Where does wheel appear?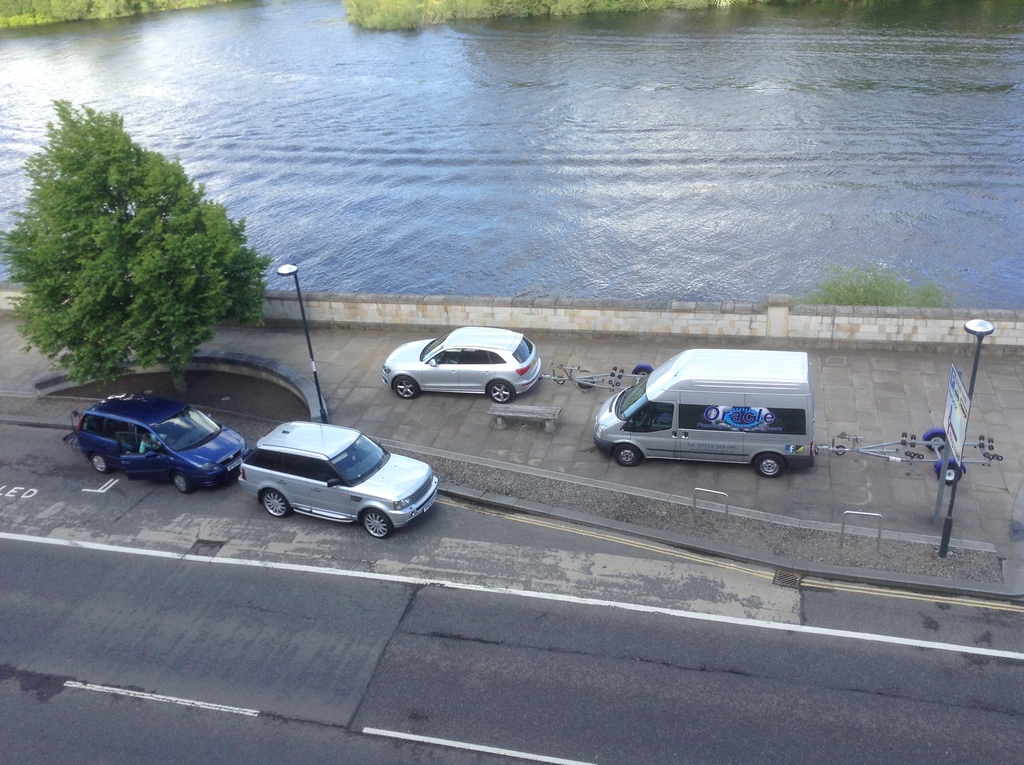
Appears at <region>394, 376, 419, 399</region>.
